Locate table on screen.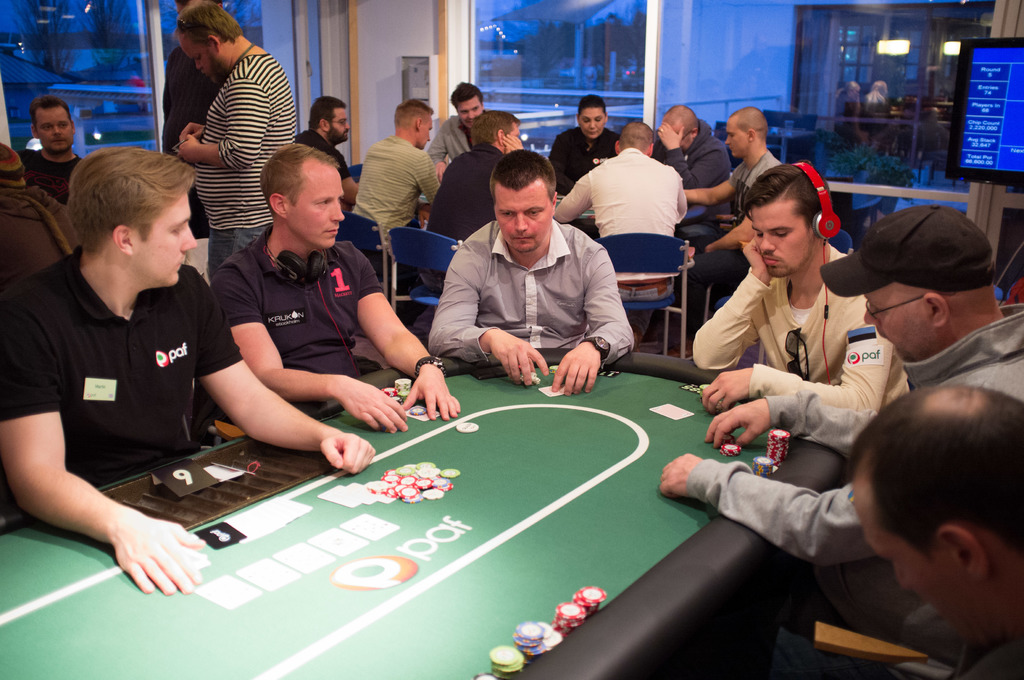
On screen at box=[0, 334, 800, 679].
